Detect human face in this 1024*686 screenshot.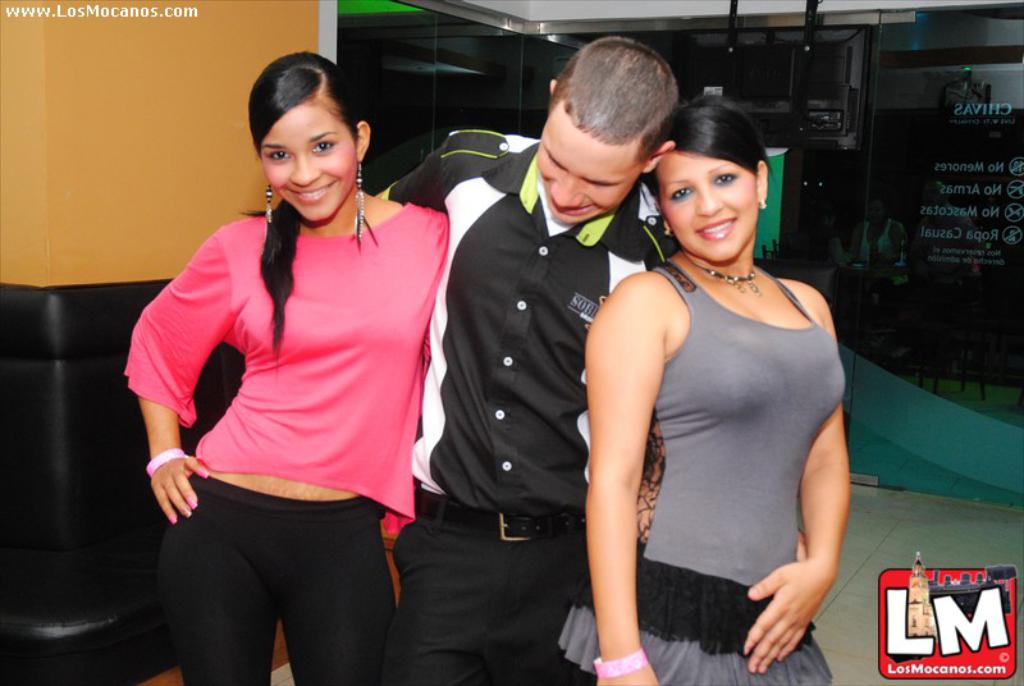
Detection: [662, 148, 756, 266].
